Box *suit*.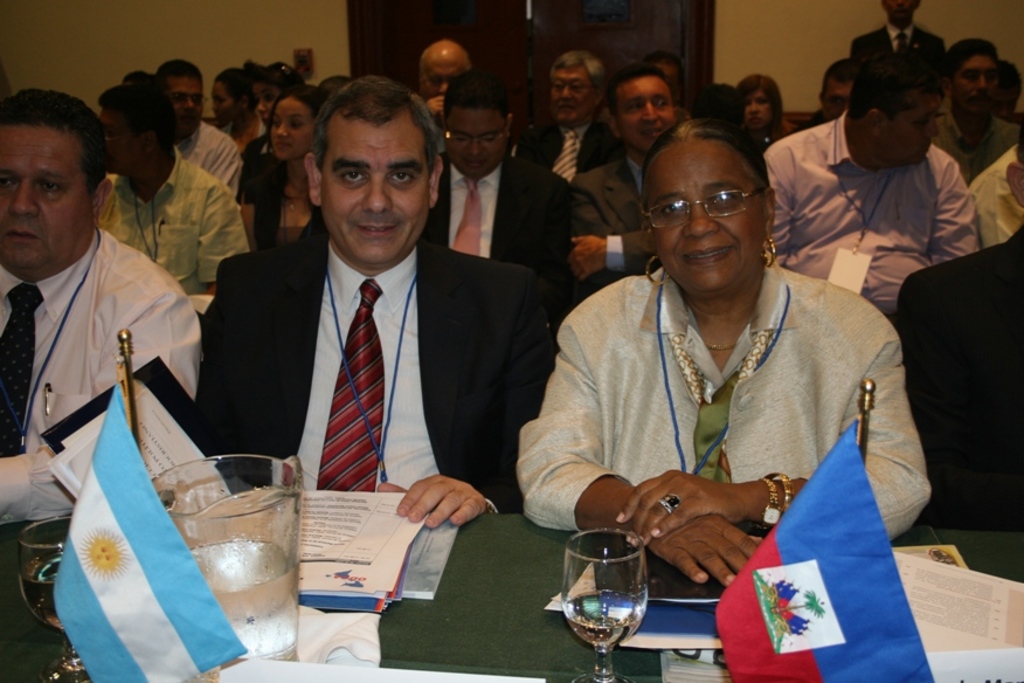
<bbox>498, 117, 627, 188</bbox>.
